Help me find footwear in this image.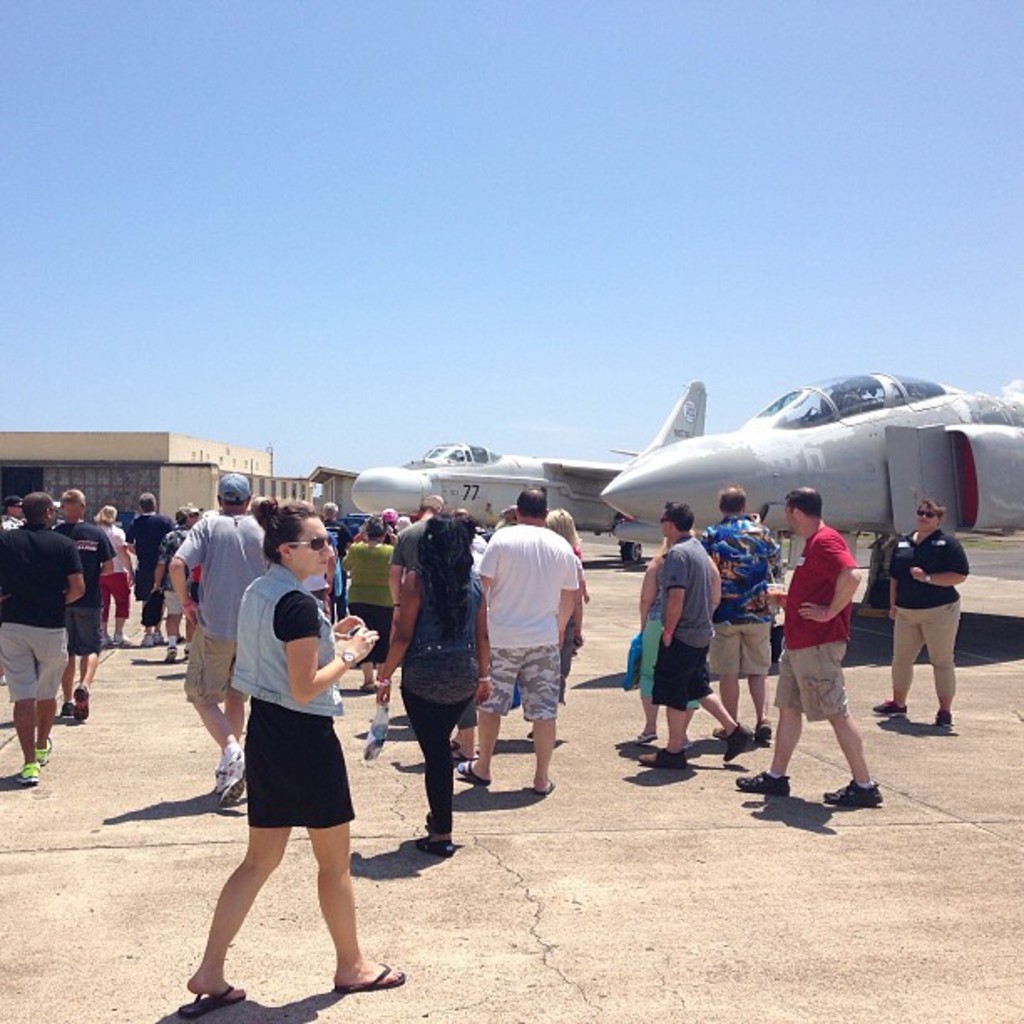
Found it: locate(13, 768, 40, 783).
